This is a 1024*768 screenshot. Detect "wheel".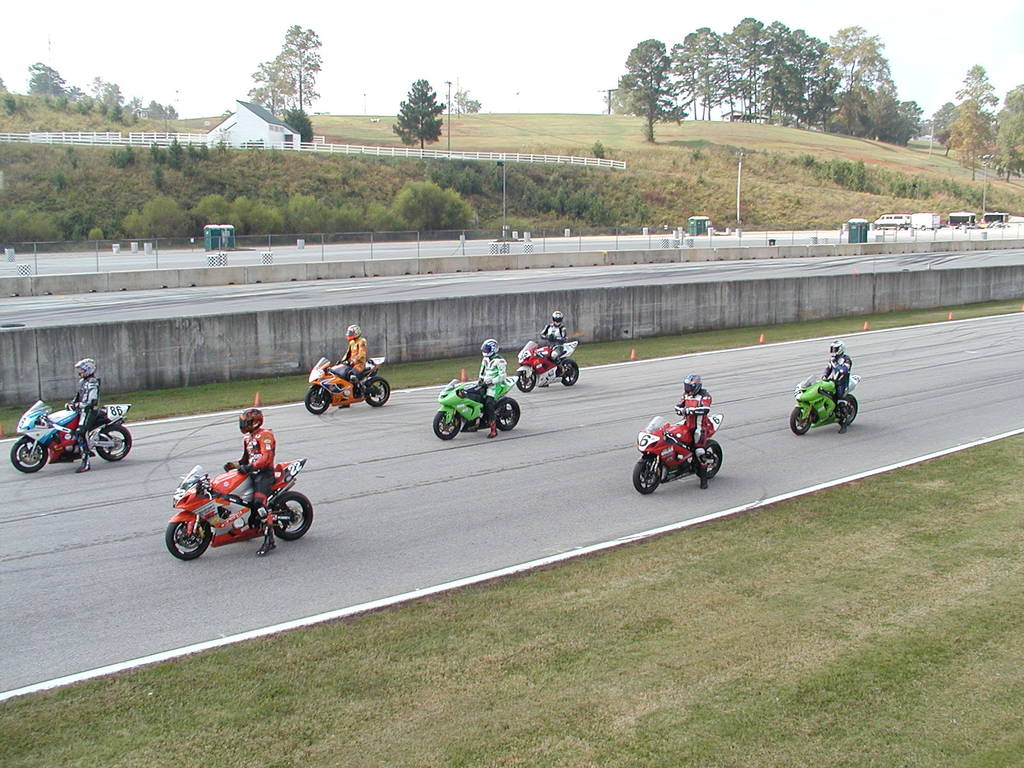
305,388,328,415.
